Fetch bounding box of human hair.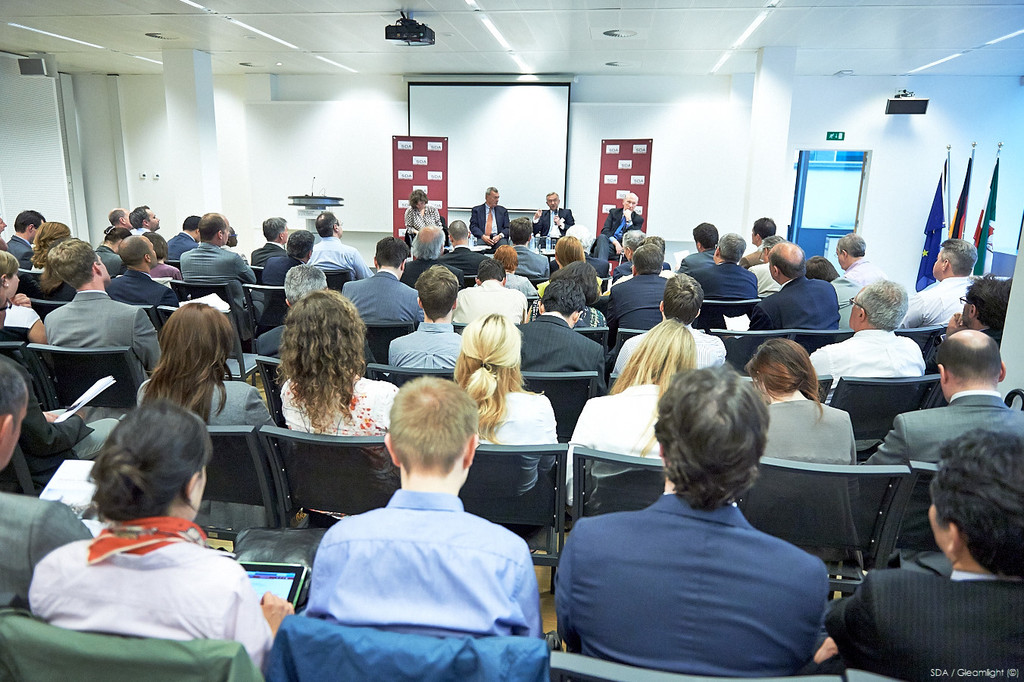
Bbox: [x1=475, y1=258, x2=505, y2=283].
